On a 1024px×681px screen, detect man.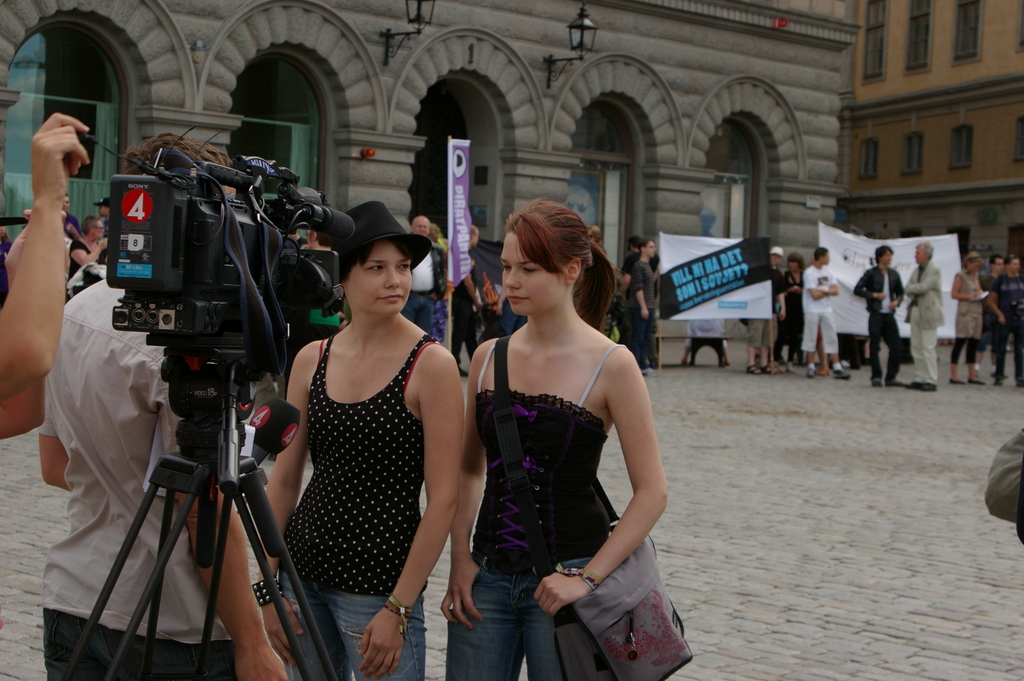
bbox=(93, 196, 108, 238).
